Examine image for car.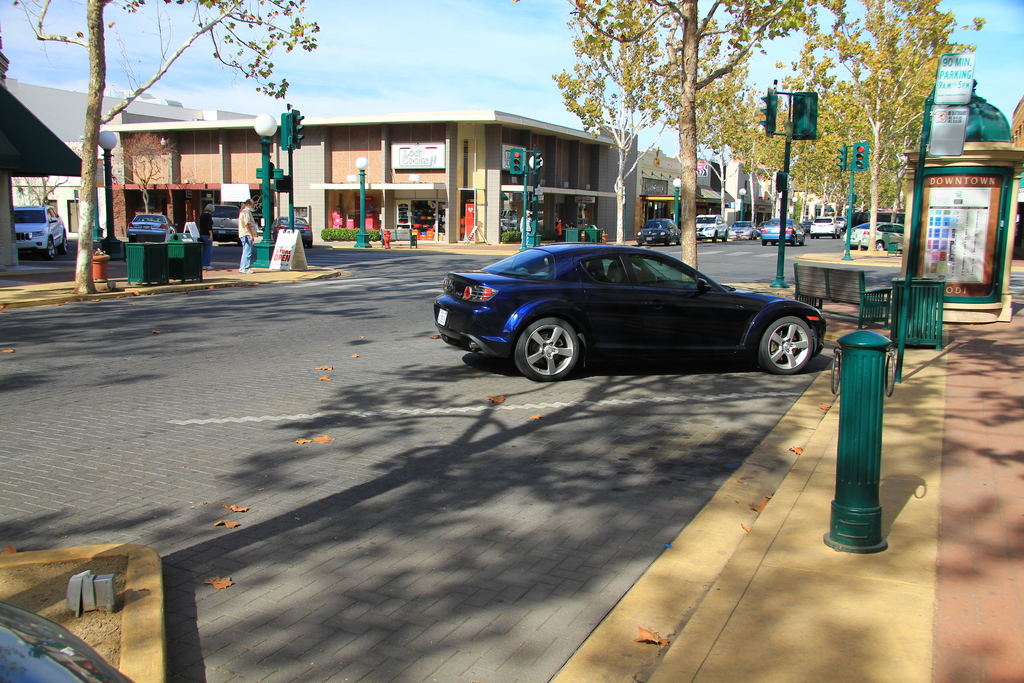
Examination result: {"left": 12, "top": 204, "right": 69, "bottom": 254}.
